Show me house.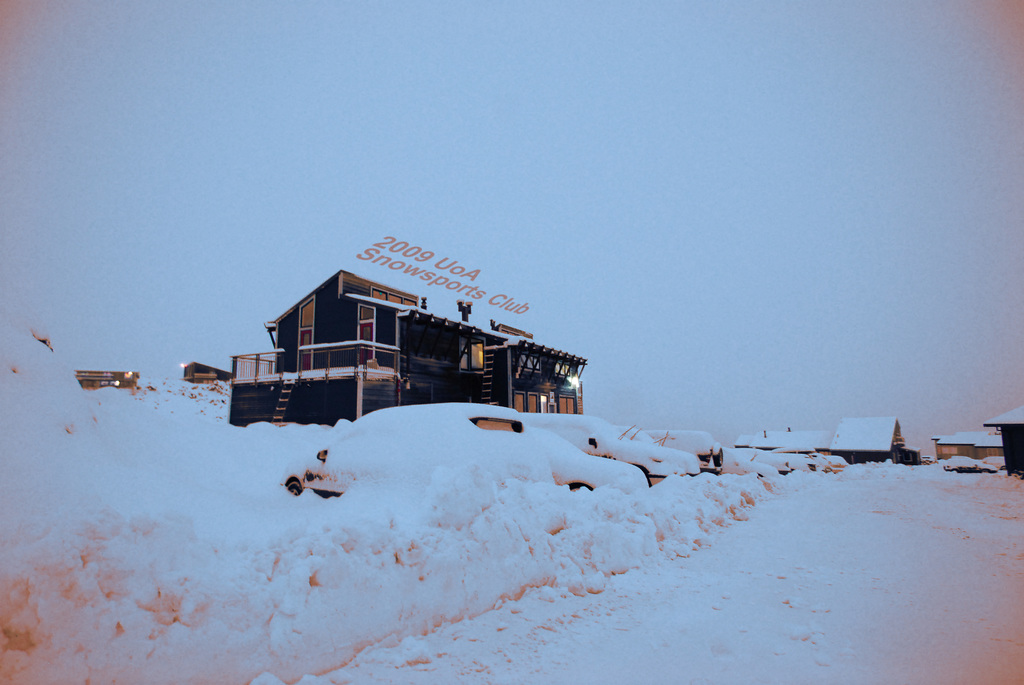
house is here: [left=976, top=402, right=1023, bottom=480].
